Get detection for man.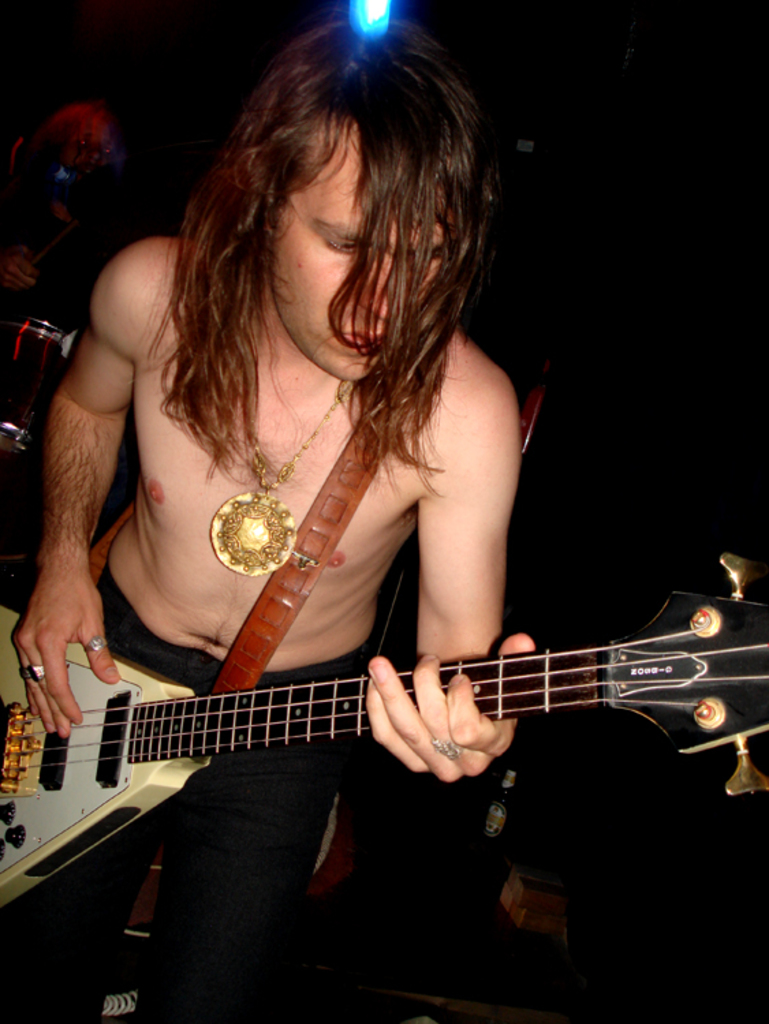
Detection: x1=5, y1=34, x2=542, y2=1023.
